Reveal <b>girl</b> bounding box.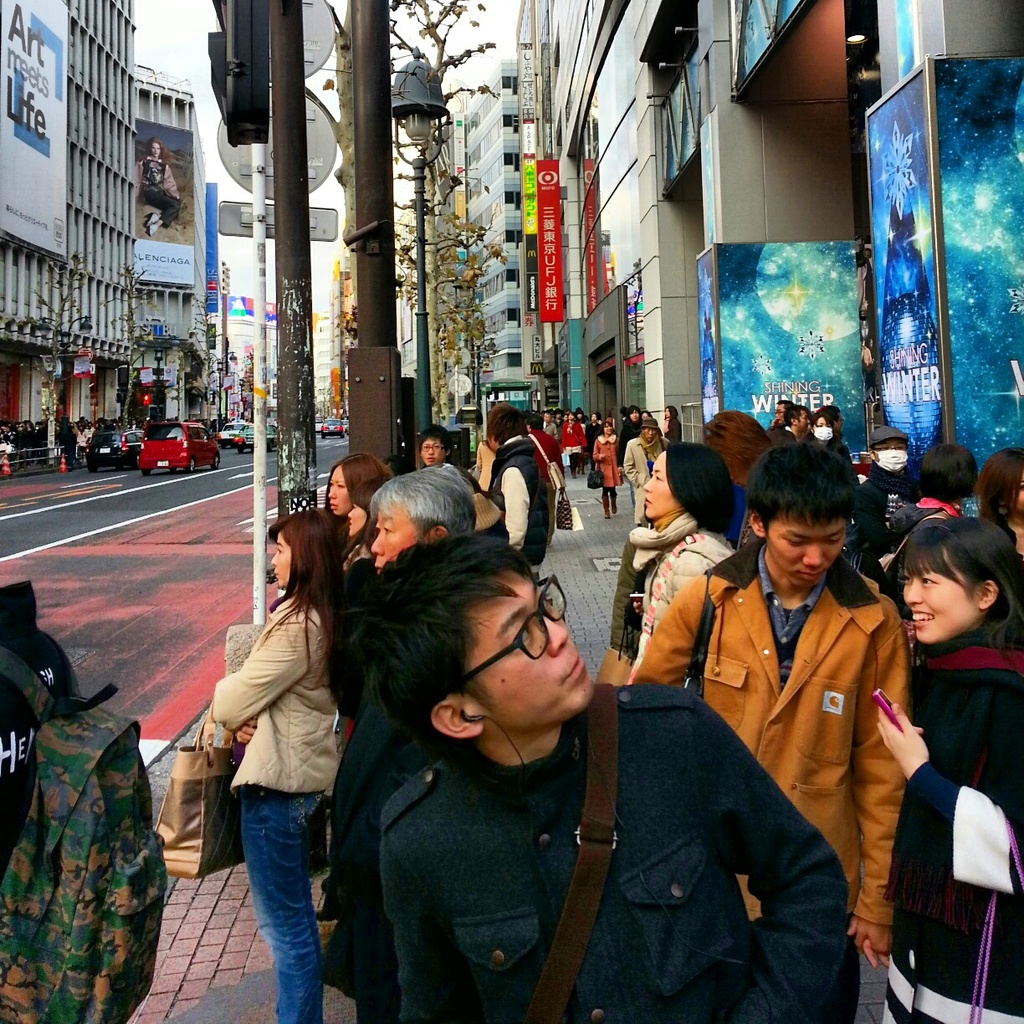
Revealed: bbox=[581, 419, 617, 523].
